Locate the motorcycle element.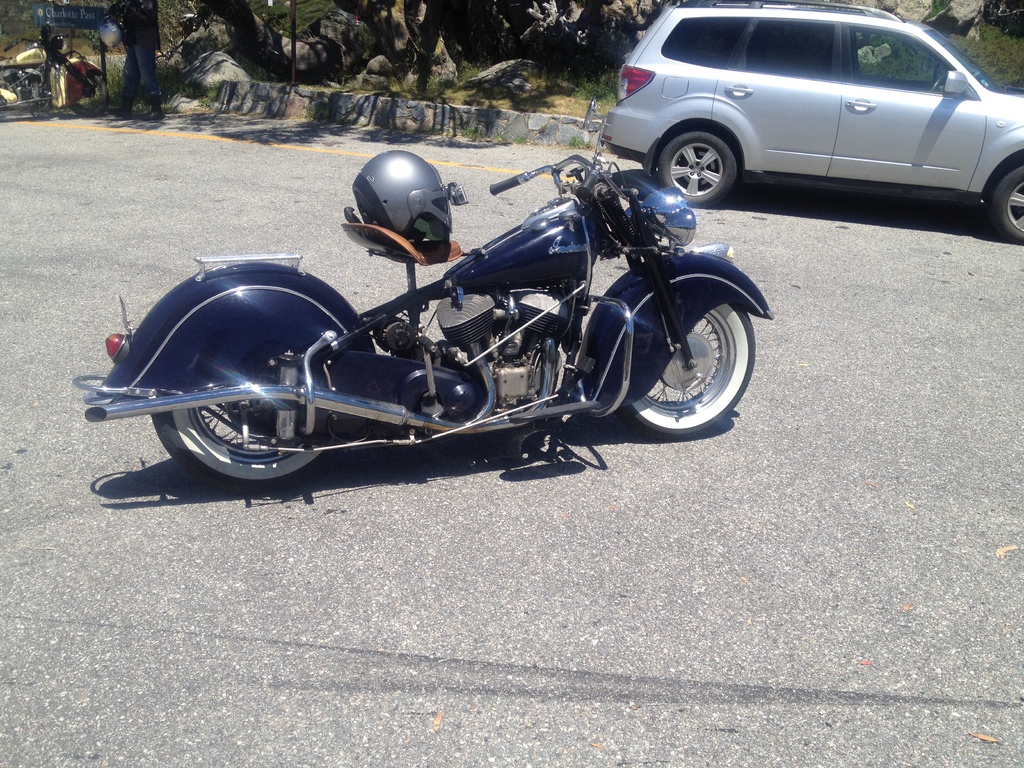
Element bbox: rect(0, 19, 102, 130).
